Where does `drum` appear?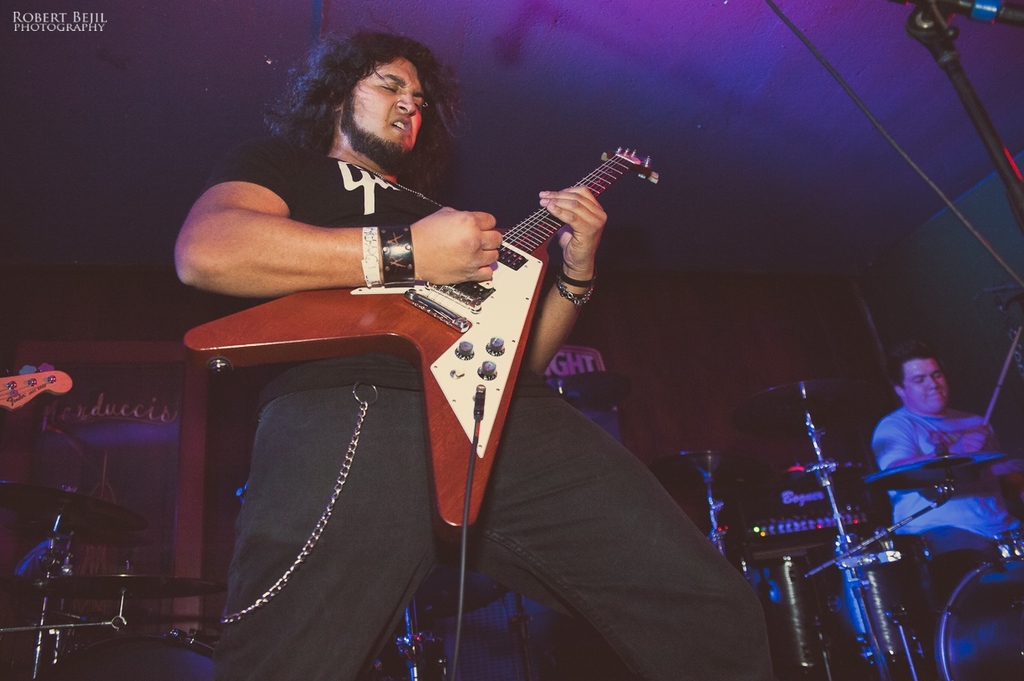
Appears at <region>51, 630, 216, 680</region>.
